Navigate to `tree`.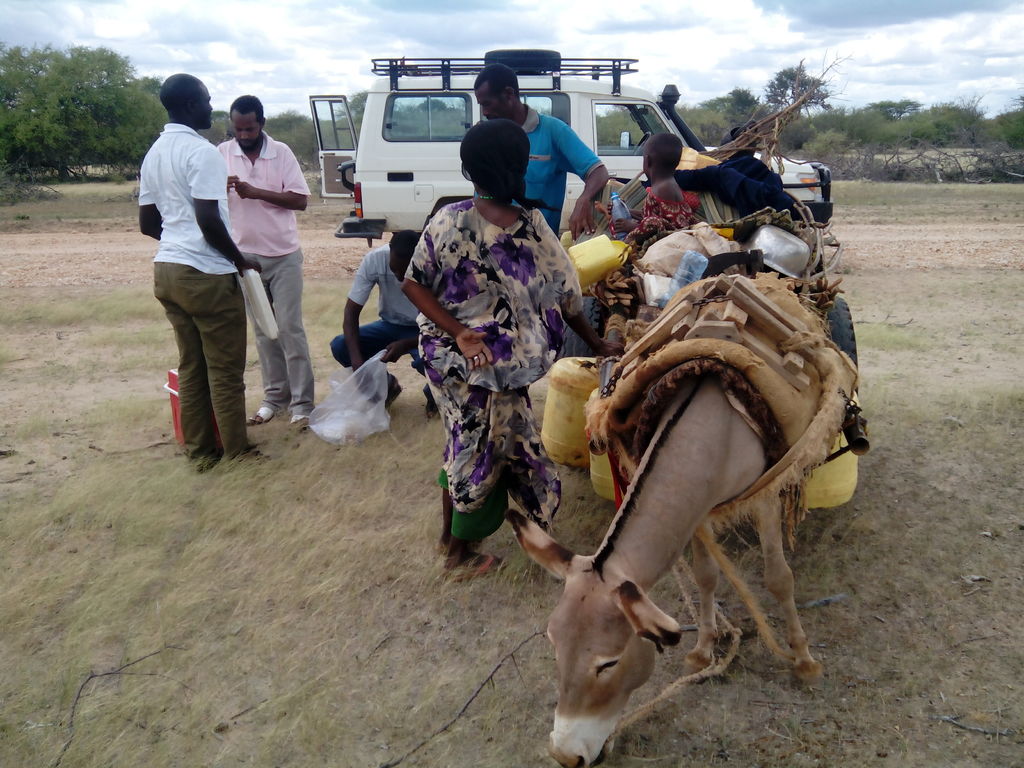
Navigation target: {"left": 67, "top": 28, "right": 319, "bottom": 173}.
